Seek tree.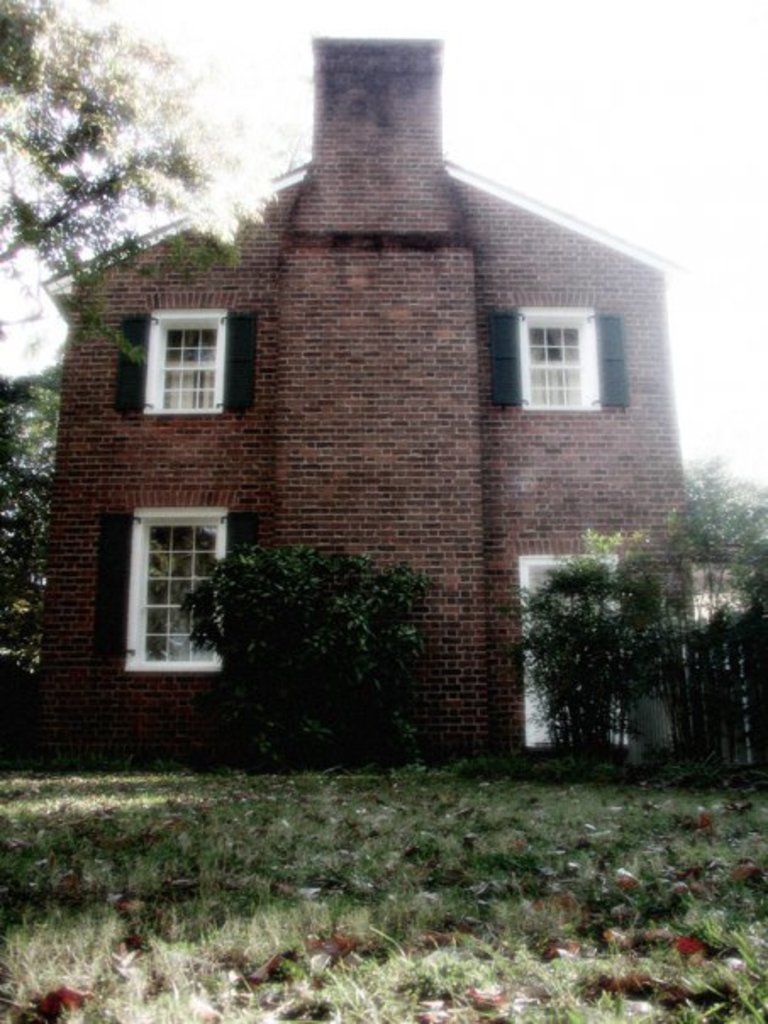
2, 0, 288, 358.
